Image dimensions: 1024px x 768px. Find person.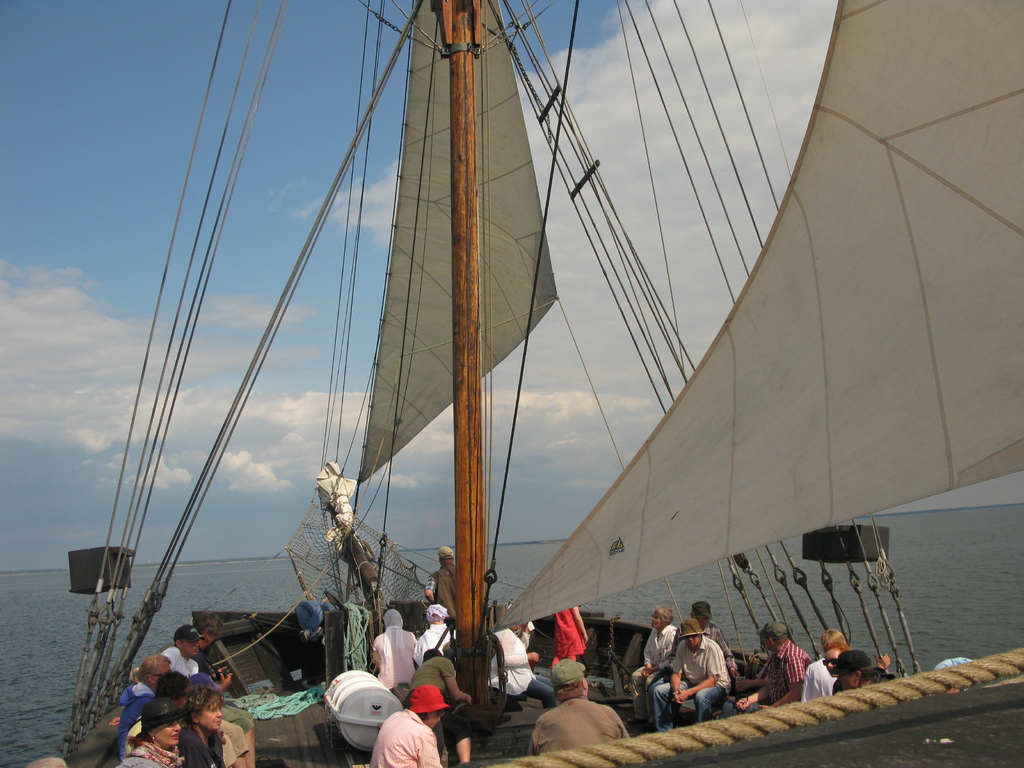
[648,598,745,692].
